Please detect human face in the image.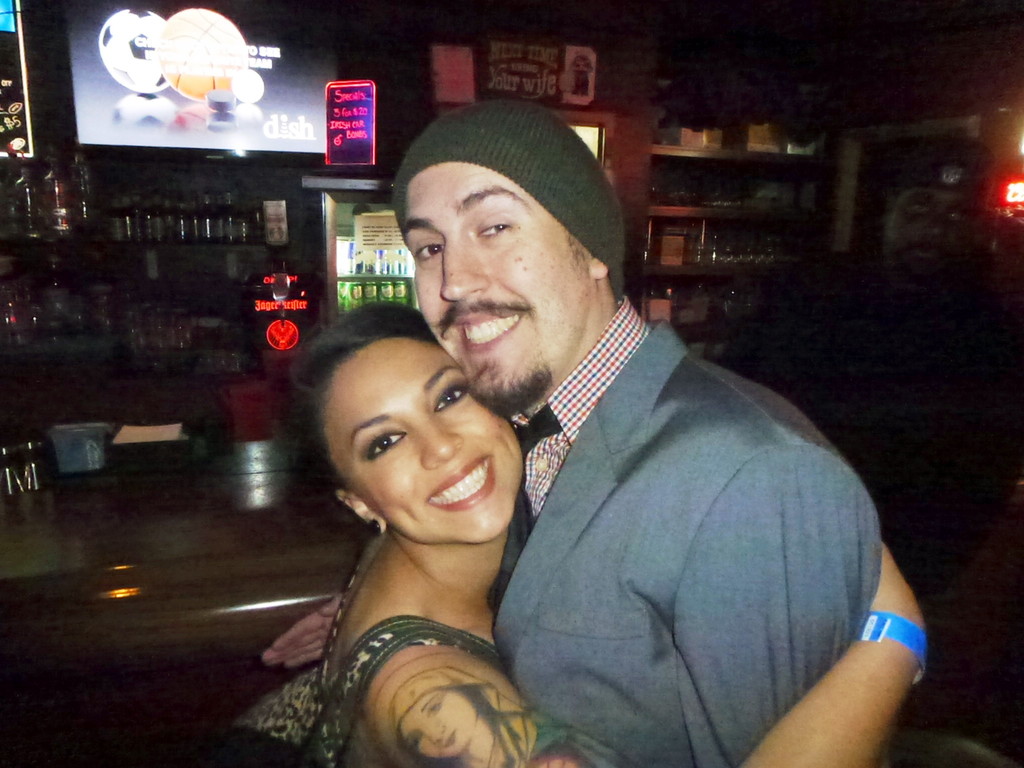
l=324, t=337, r=525, b=539.
